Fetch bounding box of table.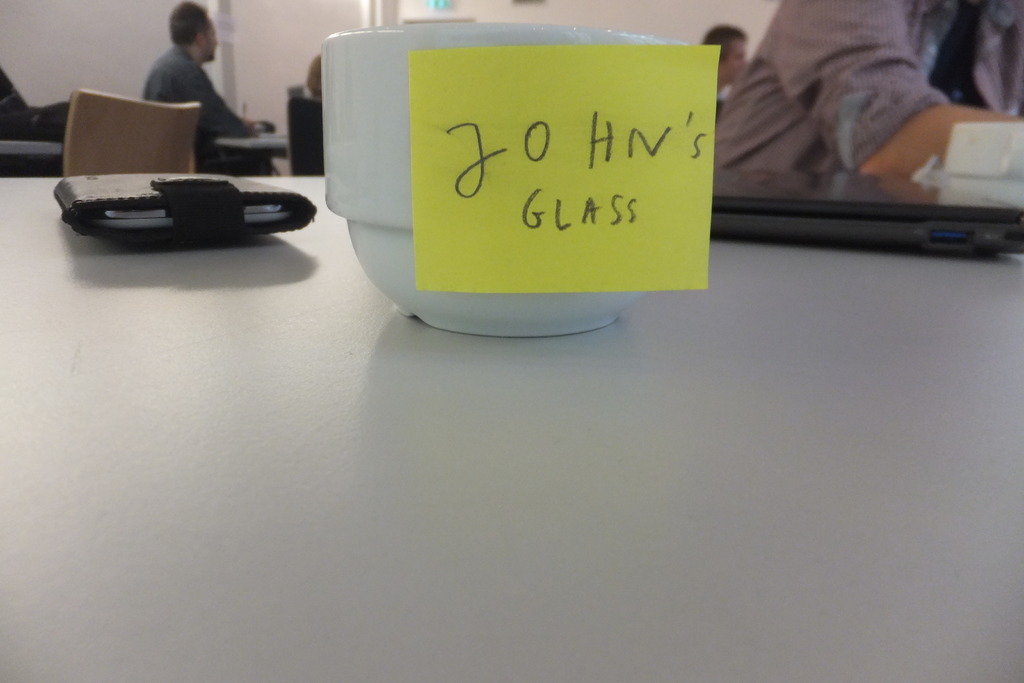
Bbox: pyautogui.locateOnScreen(0, 136, 66, 156).
